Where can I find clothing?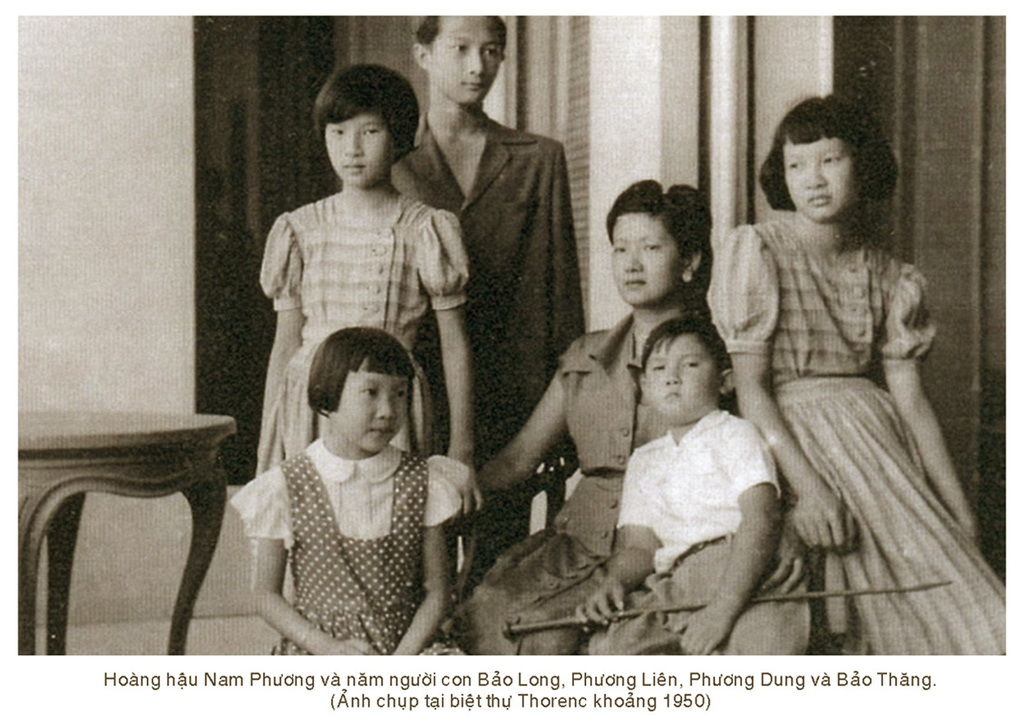
You can find it at <region>229, 432, 473, 660</region>.
